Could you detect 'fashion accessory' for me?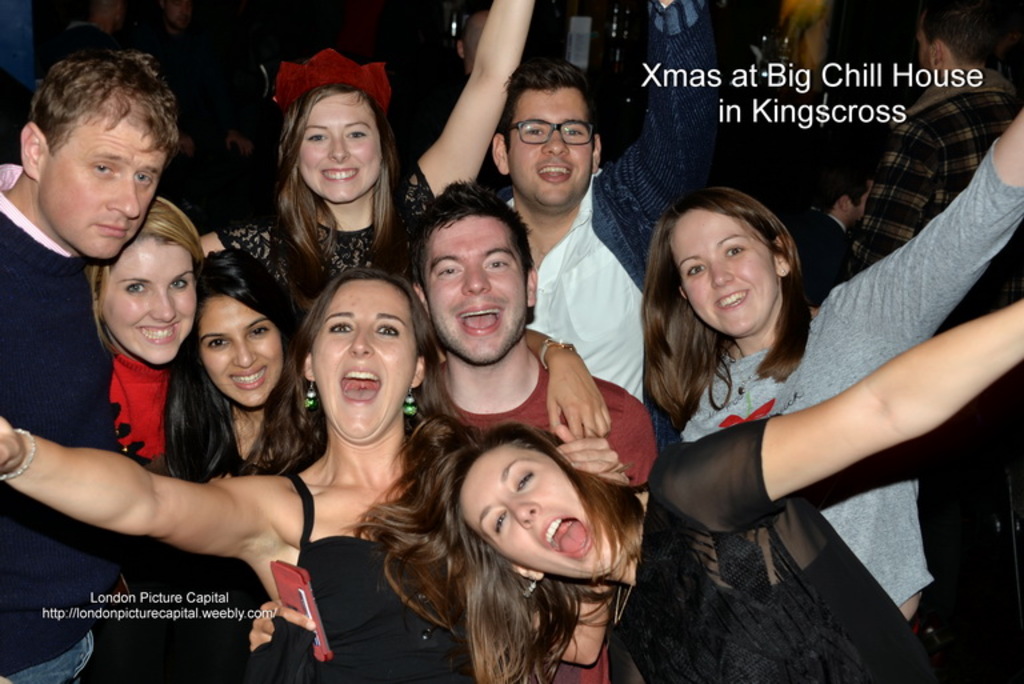
Detection result: crop(501, 115, 601, 148).
